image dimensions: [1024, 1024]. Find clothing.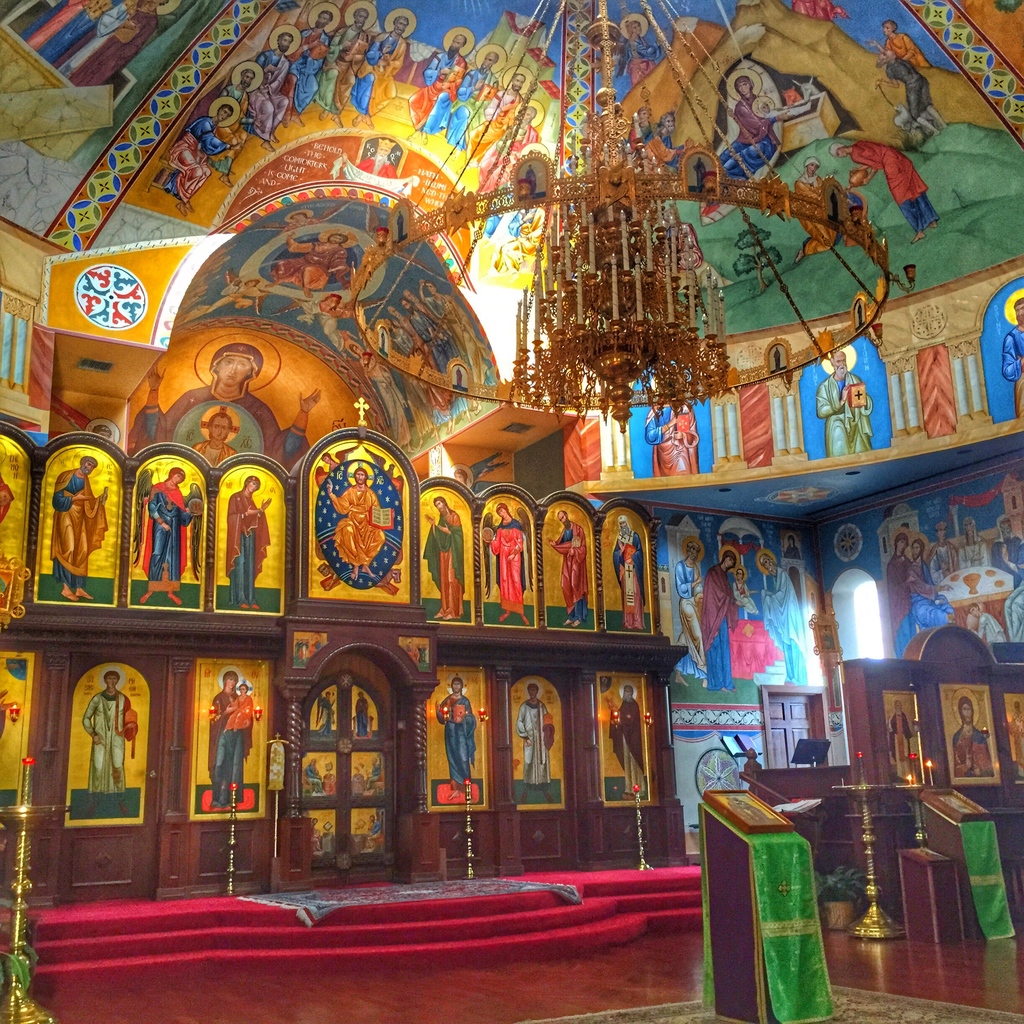
<region>1002, 325, 1023, 417</region>.
